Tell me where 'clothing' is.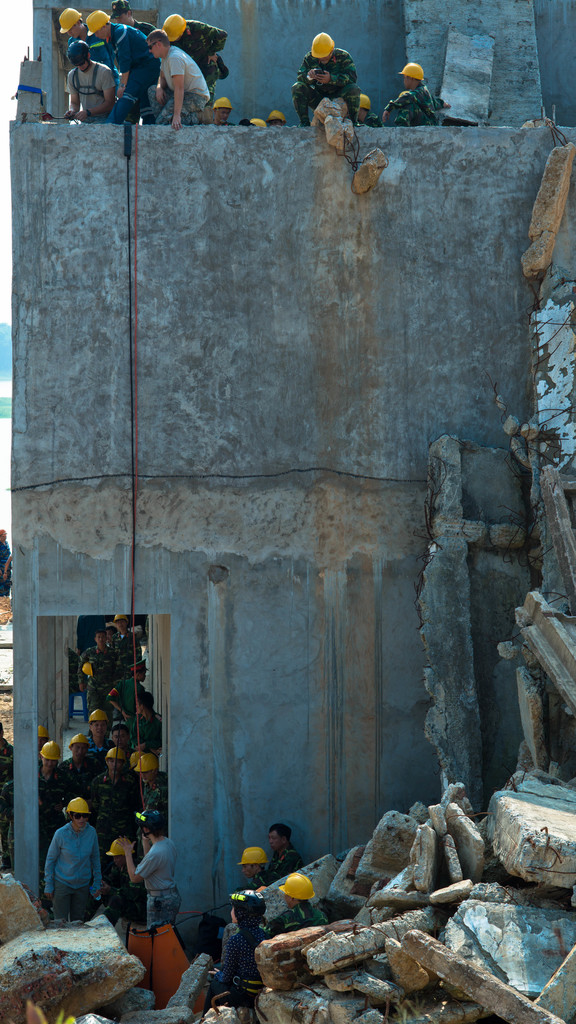
'clothing' is at 173,11,232,83.
